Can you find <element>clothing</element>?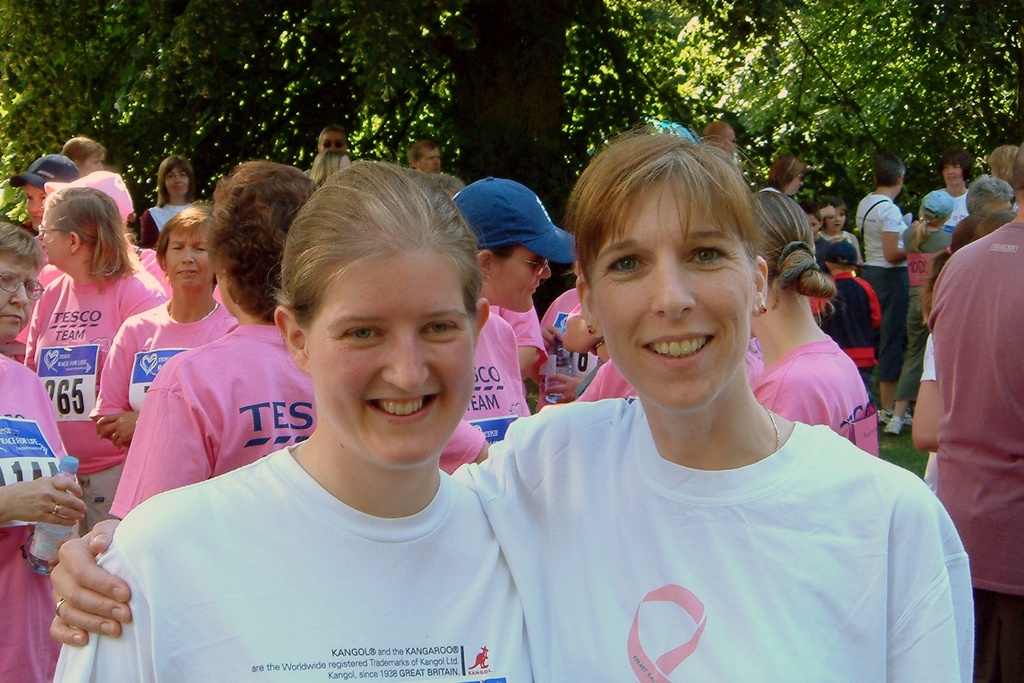
Yes, bounding box: left=24, top=266, right=167, bottom=537.
